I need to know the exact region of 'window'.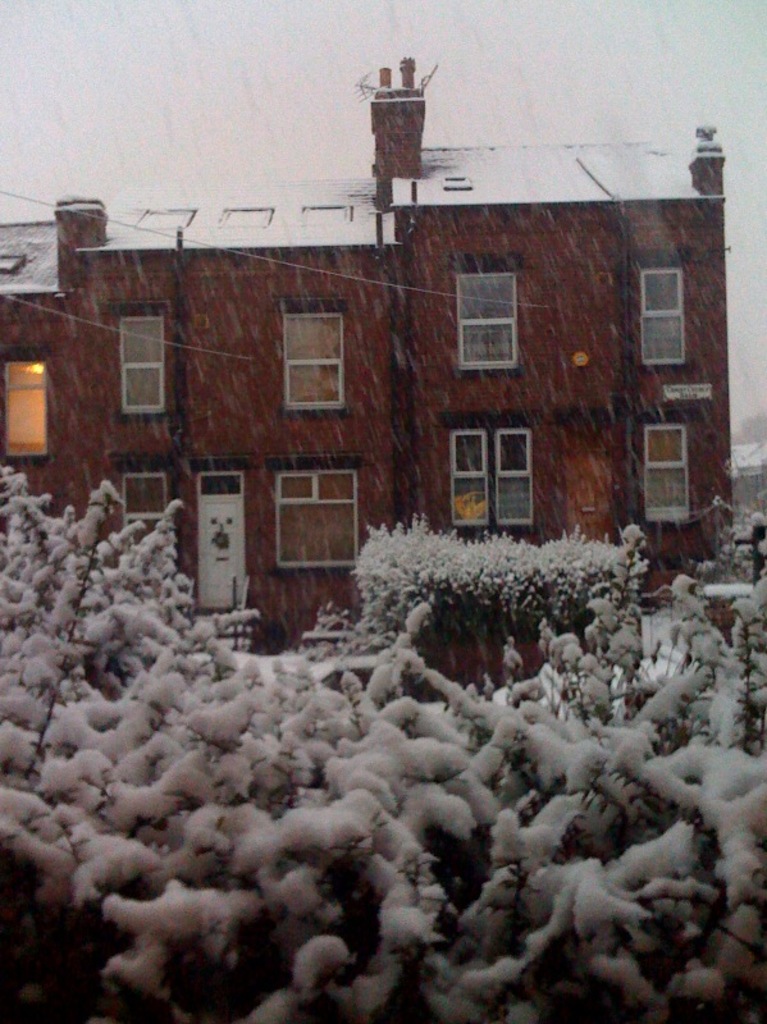
Region: locate(127, 475, 166, 544).
